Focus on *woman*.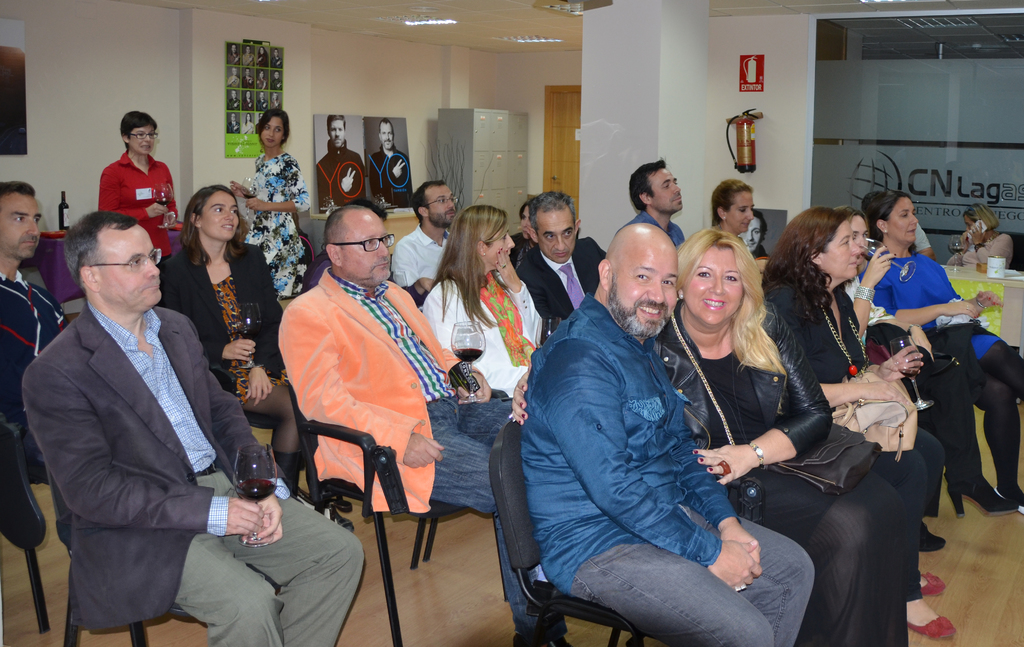
Focused at (left=257, top=45, right=268, bottom=67).
